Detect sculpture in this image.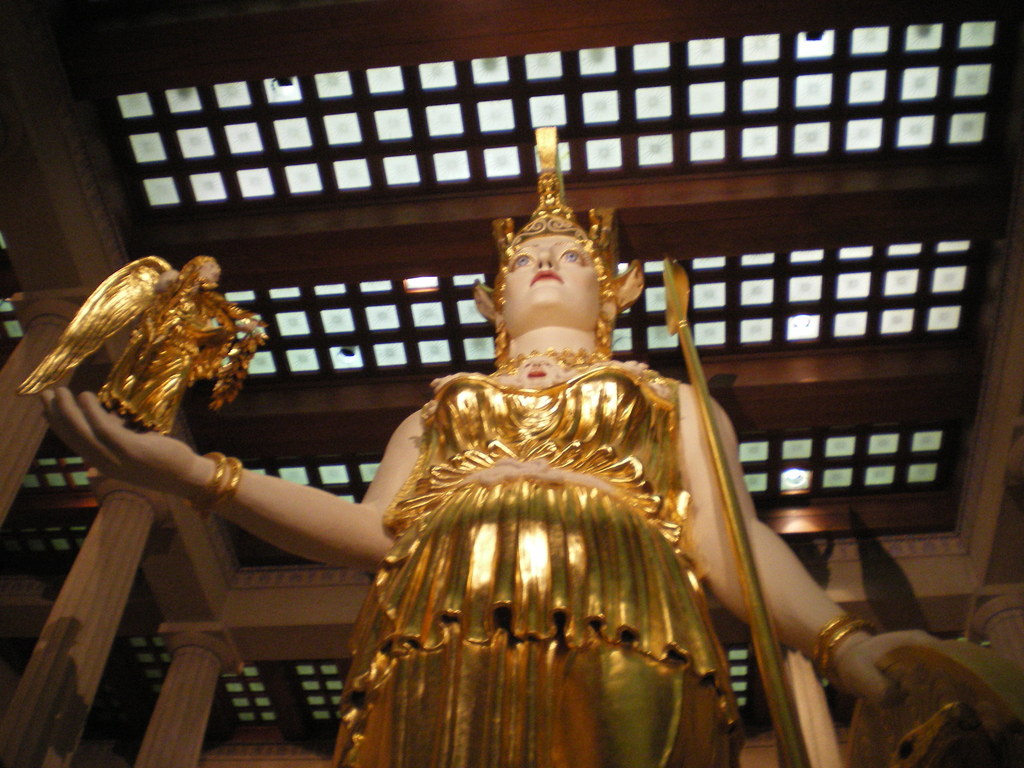
Detection: [x1=230, y1=152, x2=890, y2=767].
